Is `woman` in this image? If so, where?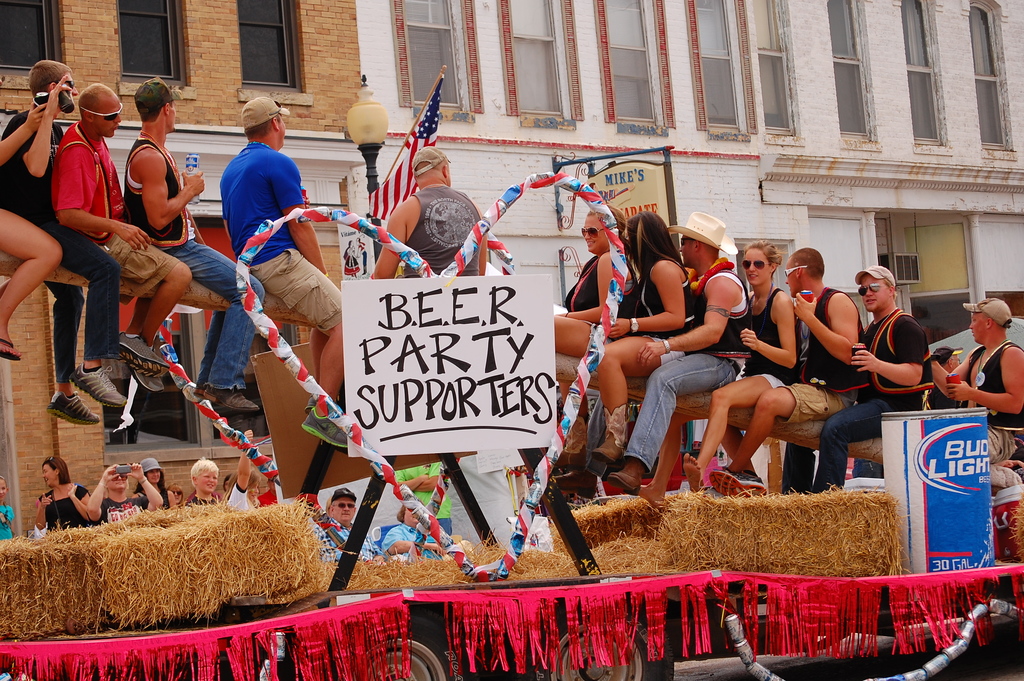
Yes, at box=[527, 196, 628, 352].
